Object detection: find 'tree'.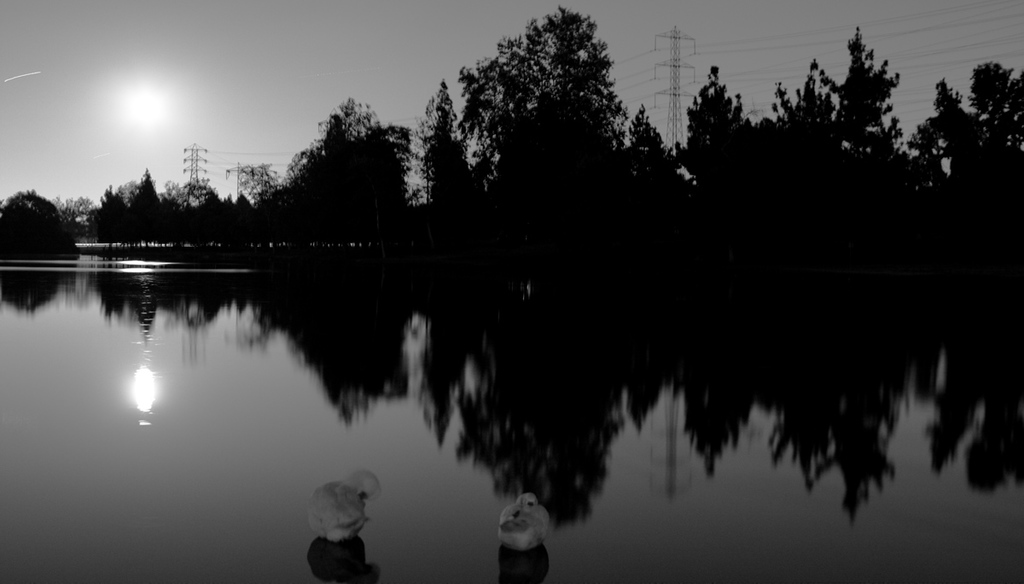
(x1=238, y1=165, x2=282, y2=207).
